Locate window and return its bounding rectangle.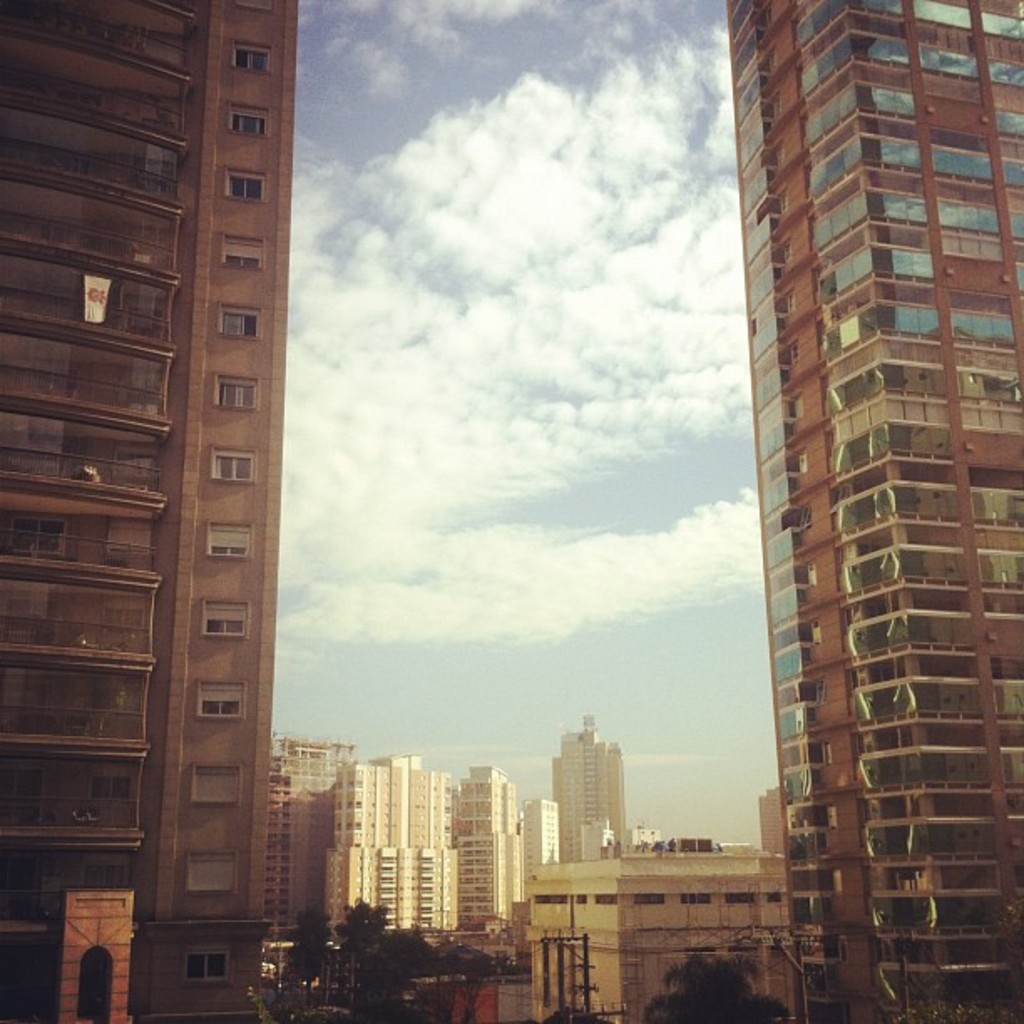
228 99 269 141.
